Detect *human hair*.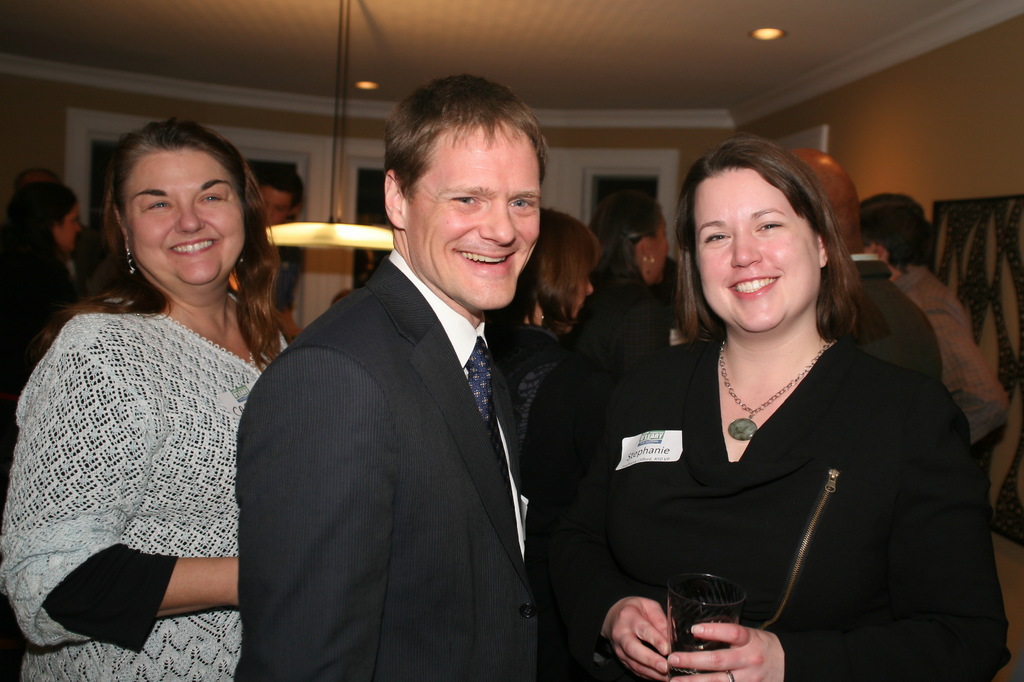
Detected at bbox(500, 209, 602, 335).
